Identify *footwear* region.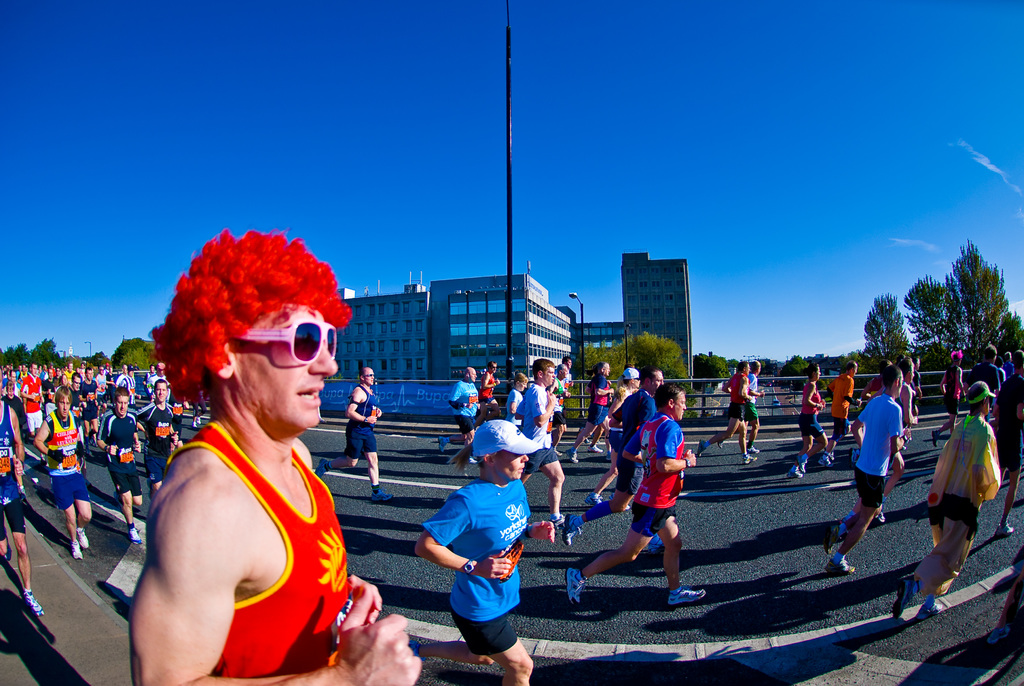
Region: (20,589,47,619).
